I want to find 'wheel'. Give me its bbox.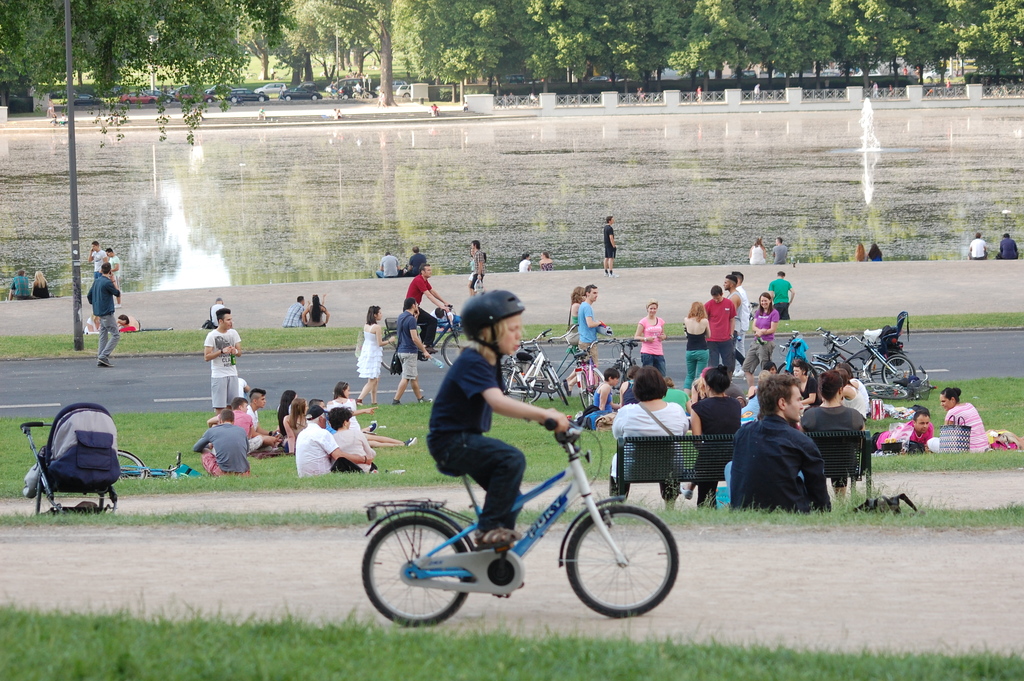
bbox=[357, 509, 473, 632].
